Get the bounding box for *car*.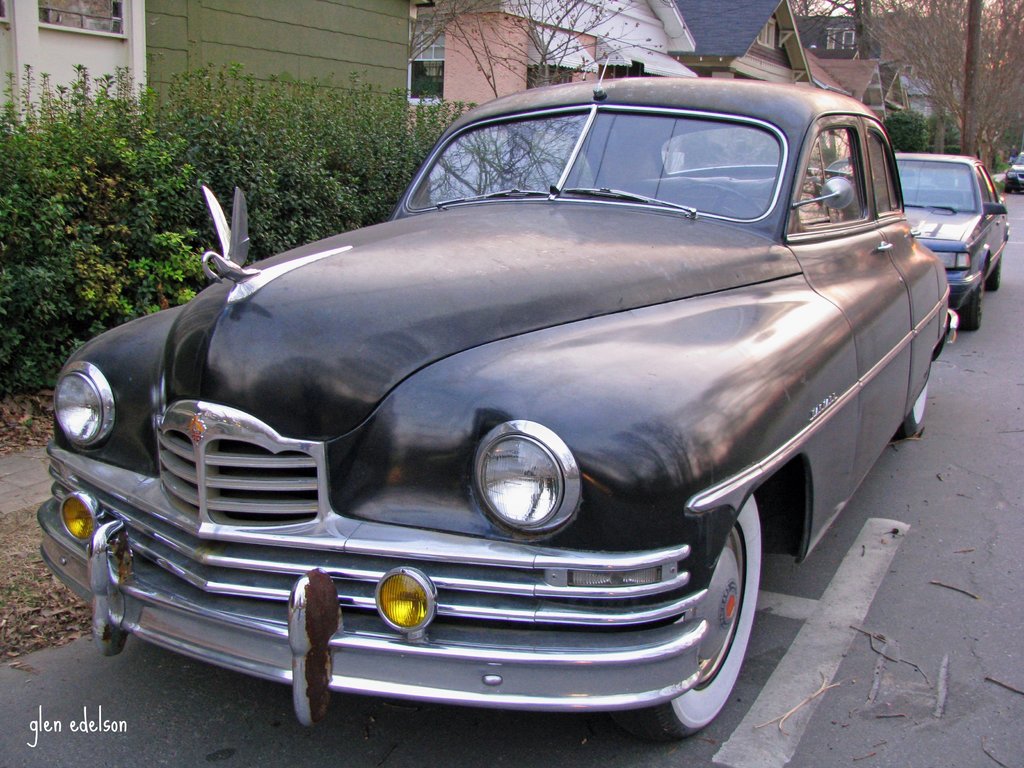
rect(896, 145, 1006, 332).
